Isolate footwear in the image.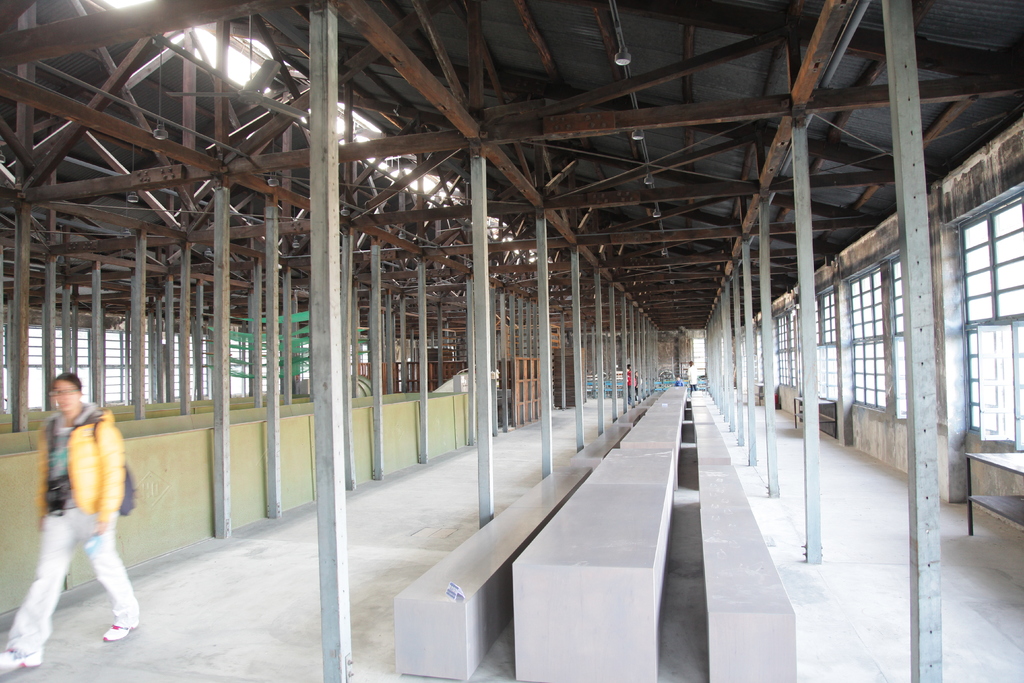
Isolated region: BBox(0, 650, 38, 672).
